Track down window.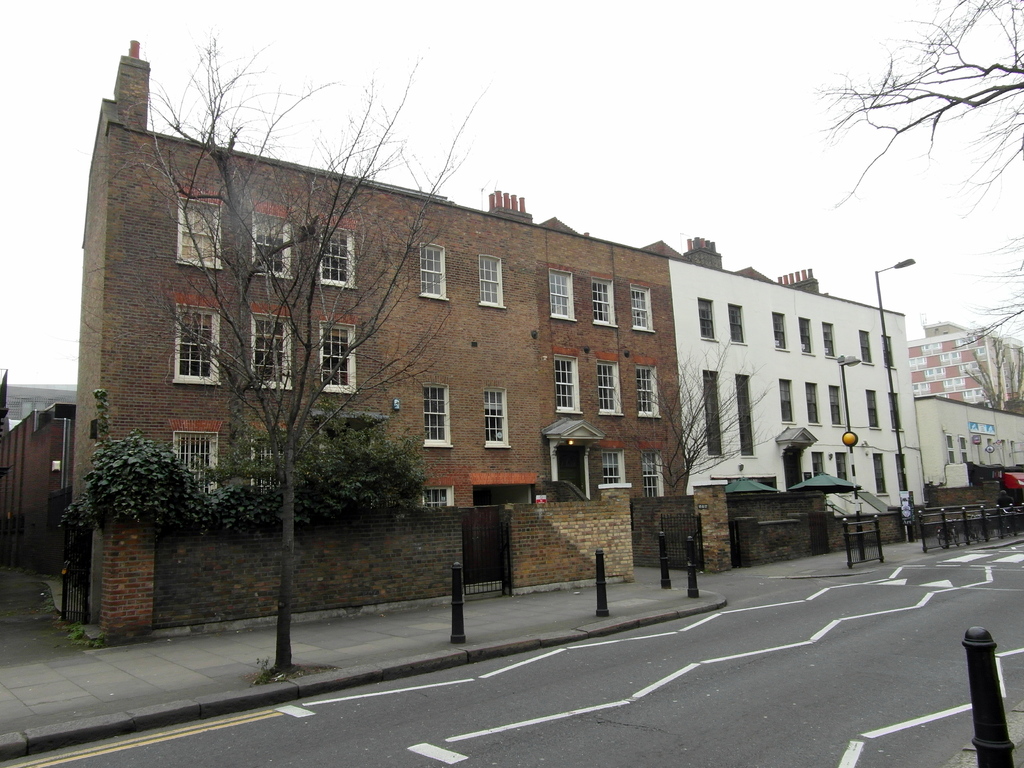
Tracked to rect(172, 418, 222, 495).
